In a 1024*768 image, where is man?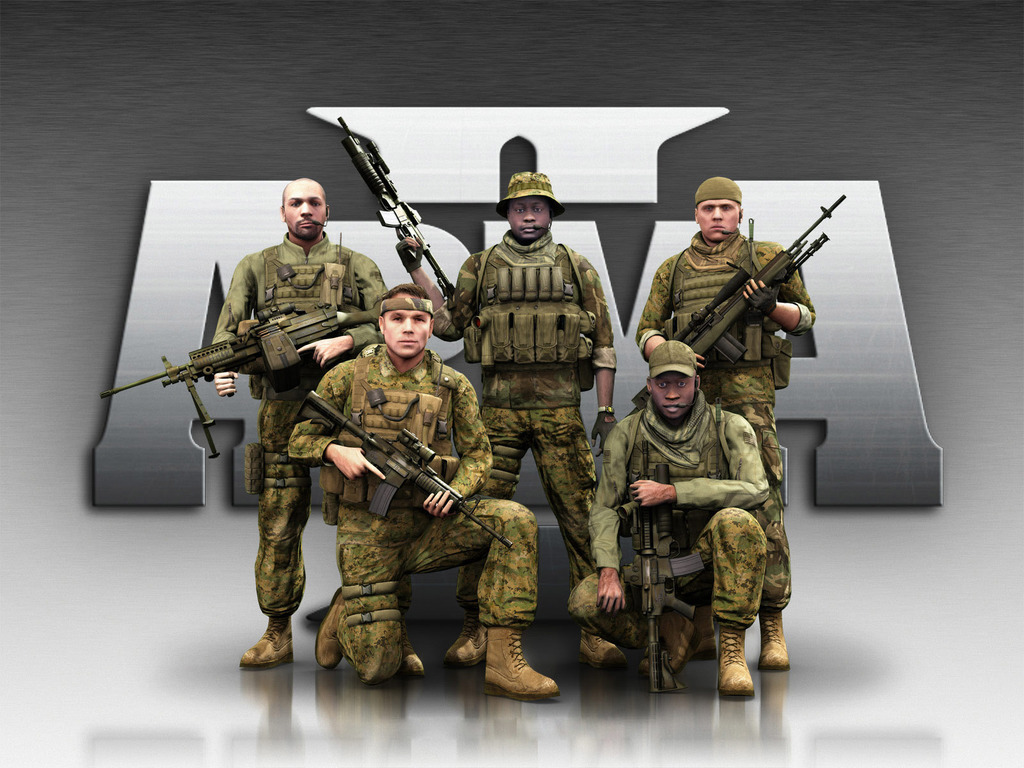
396 168 616 662.
